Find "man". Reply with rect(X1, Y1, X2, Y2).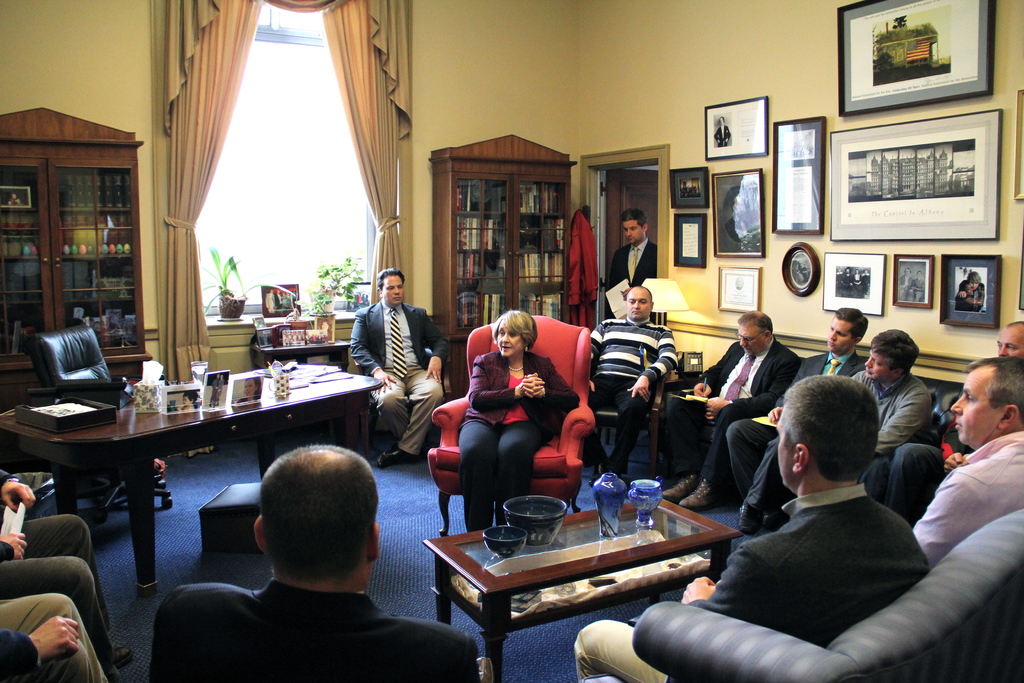
rect(897, 268, 915, 300).
